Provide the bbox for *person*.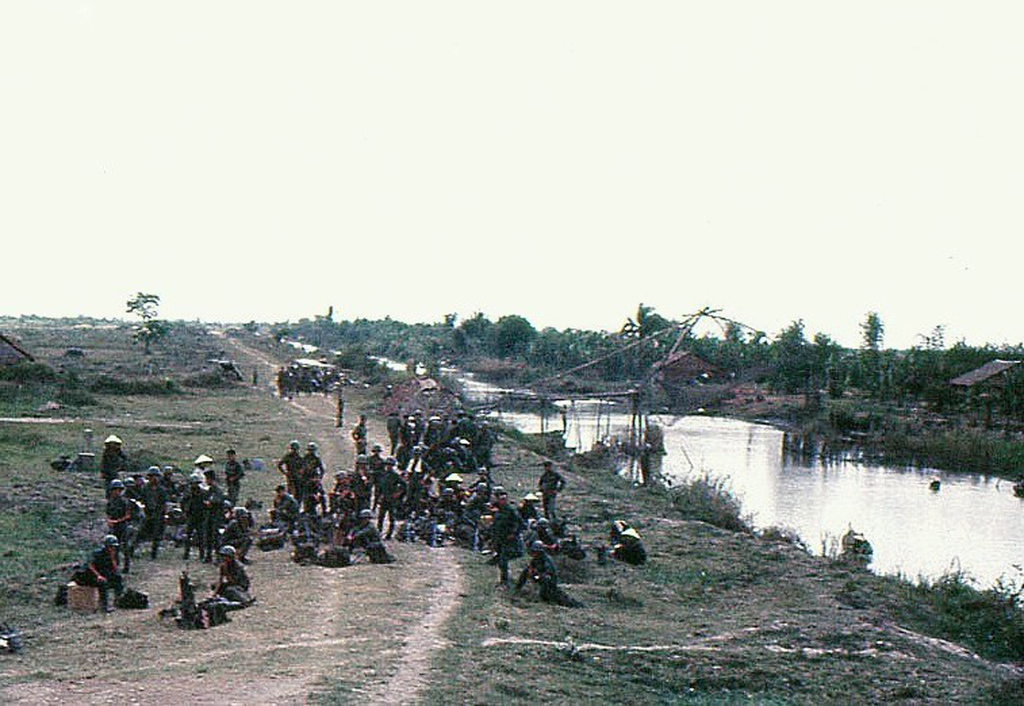
[207,544,248,602].
